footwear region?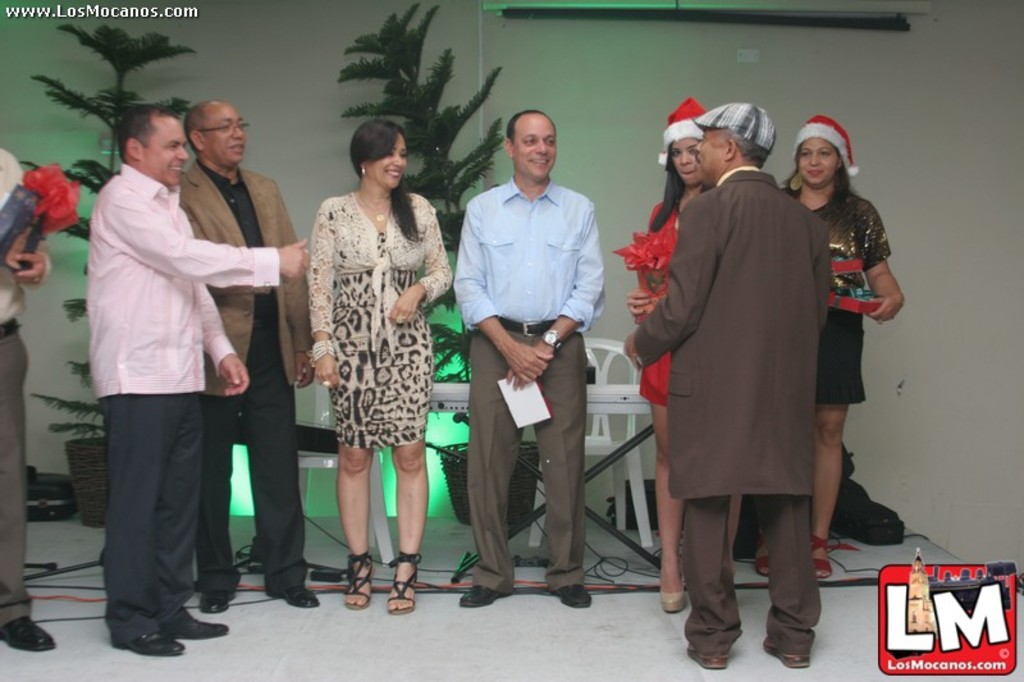
{"x1": 810, "y1": 531, "x2": 836, "y2": 585}
